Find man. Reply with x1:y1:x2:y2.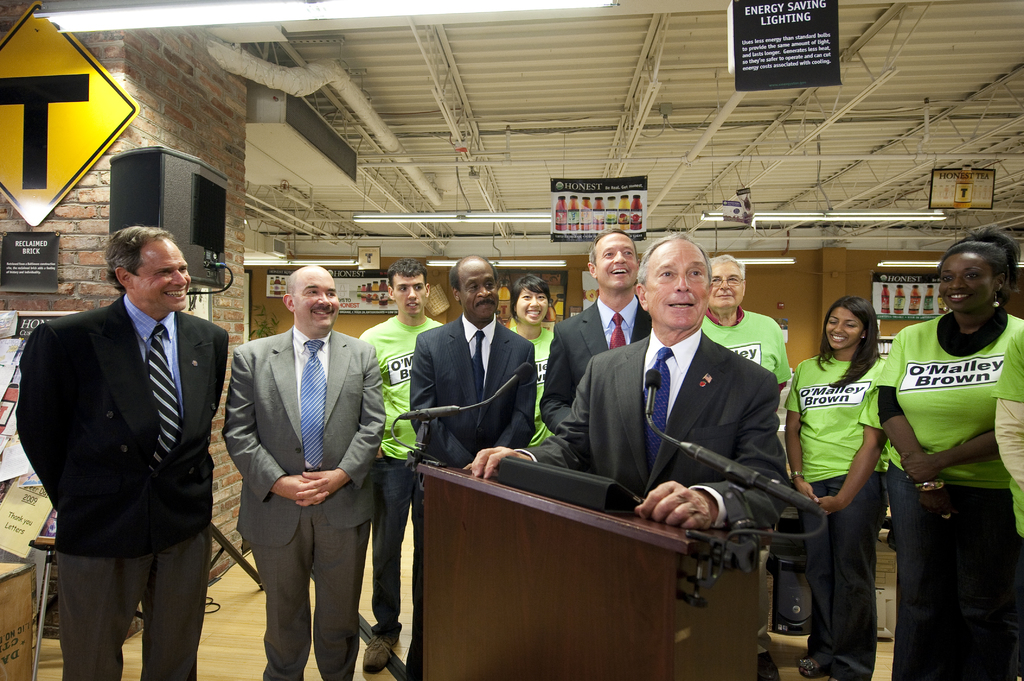
698:251:789:398.
